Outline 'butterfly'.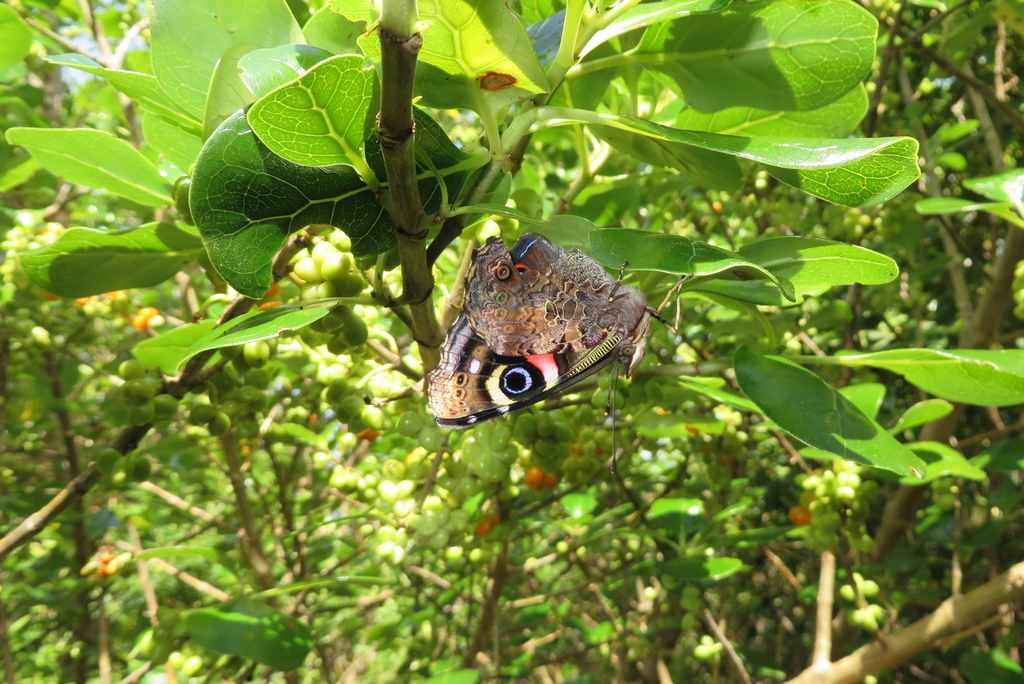
Outline: <region>435, 216, 661, 429</region>.
